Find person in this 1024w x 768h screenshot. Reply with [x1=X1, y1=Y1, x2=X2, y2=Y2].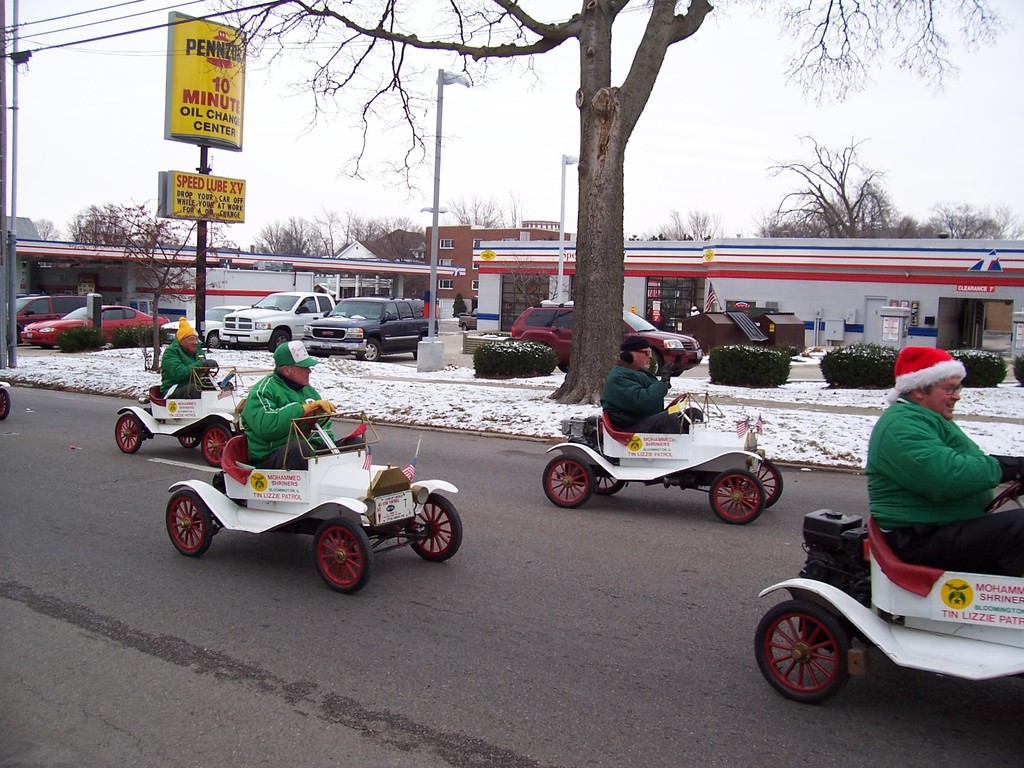
[x1=241, y1=338, x2=367, y2=467].
